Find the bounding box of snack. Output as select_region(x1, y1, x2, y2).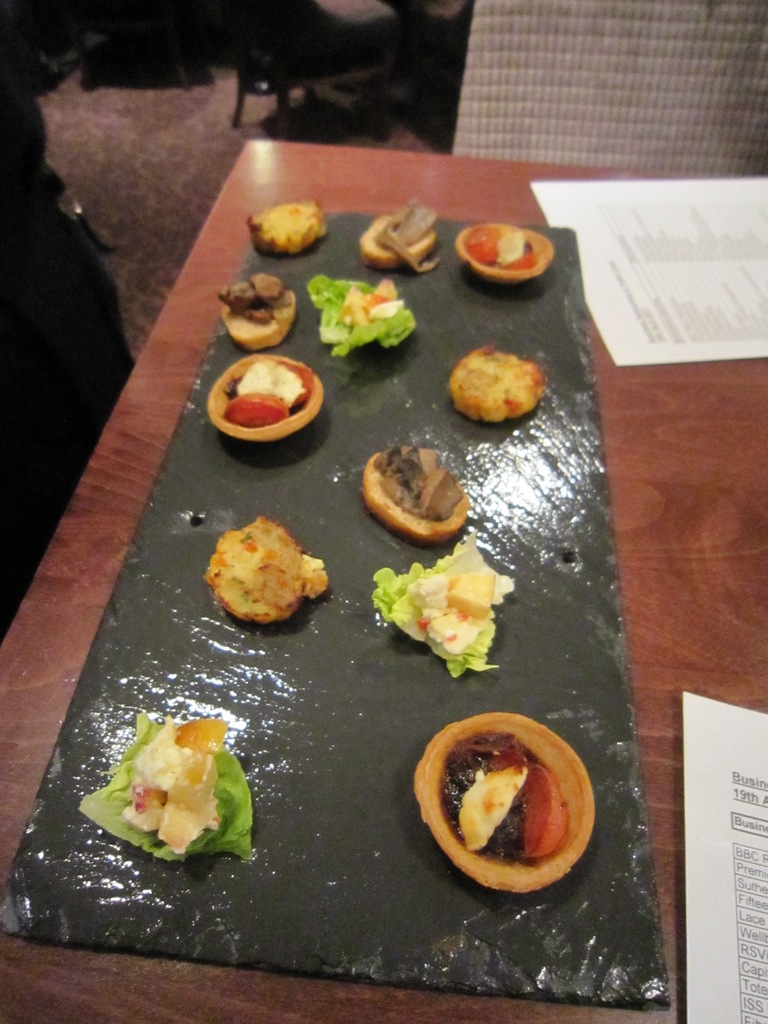
select_region(366, 538, 515, 679).
